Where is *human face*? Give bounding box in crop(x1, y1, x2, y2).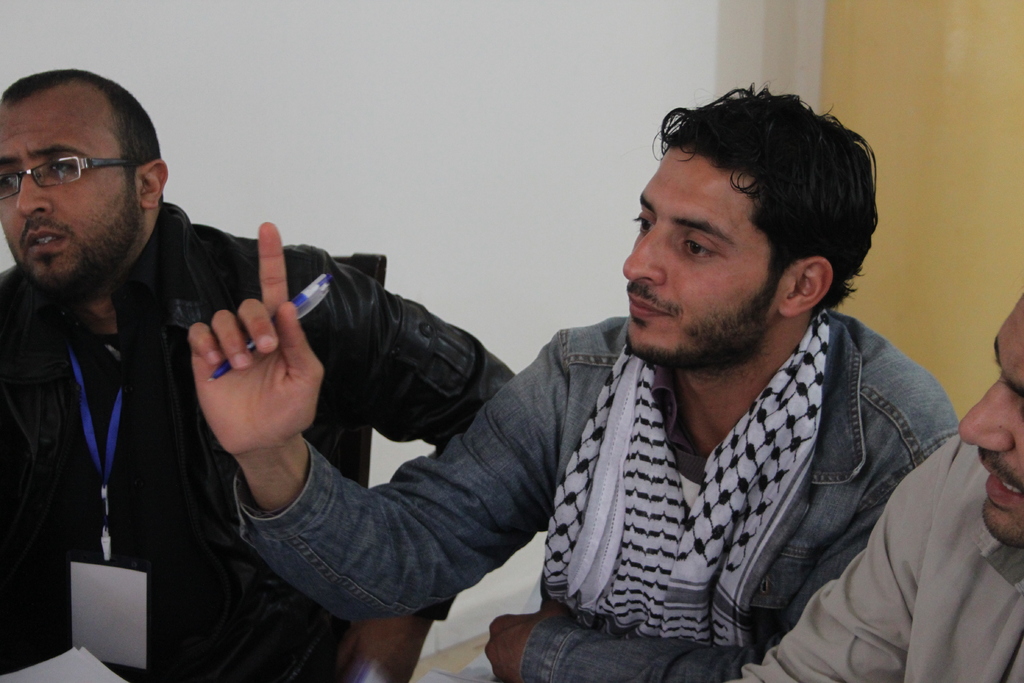
crop(959, 299, 1023, 556).
